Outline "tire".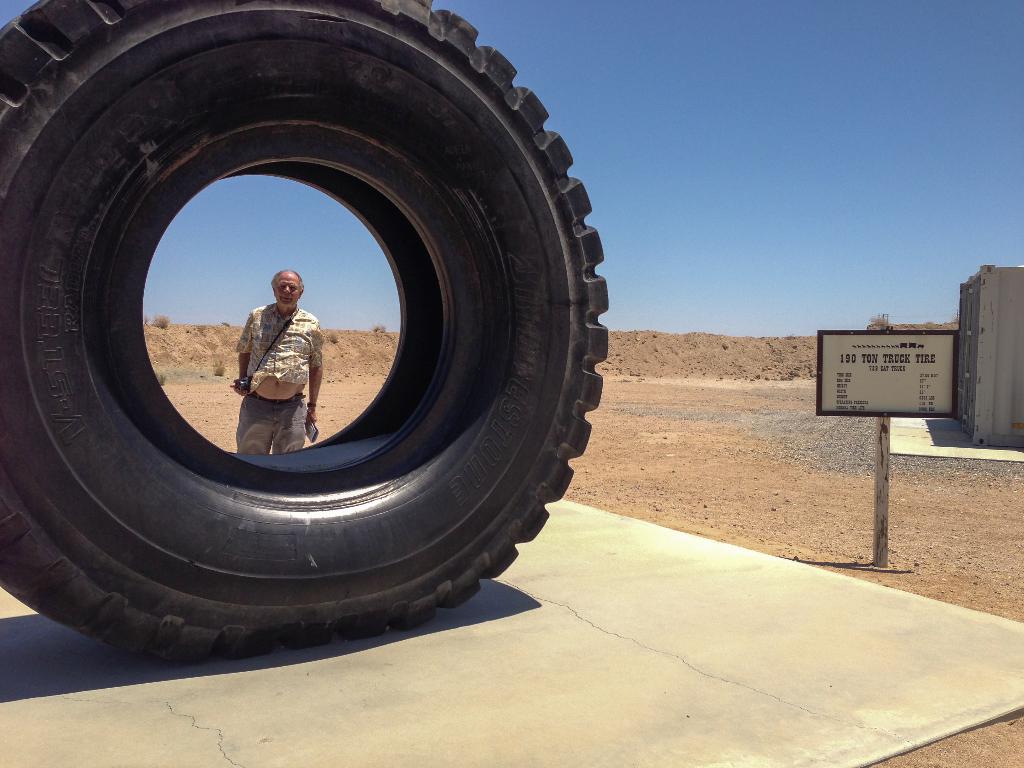
Outline: (x1=0, y1=0, x2=609, y2=648).
